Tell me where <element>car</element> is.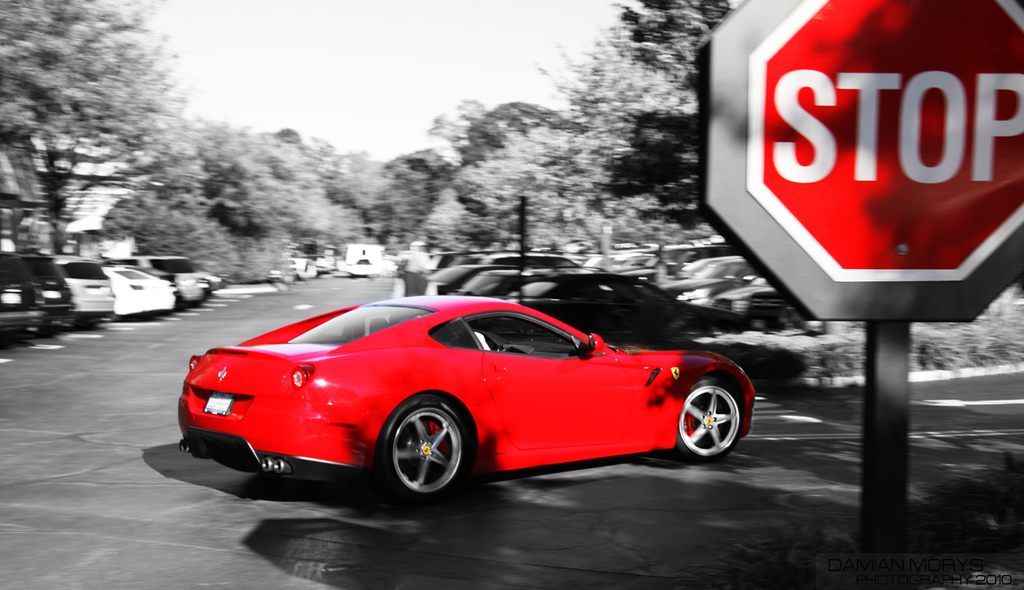
<element>car</element> is at 178/297/756/508.
